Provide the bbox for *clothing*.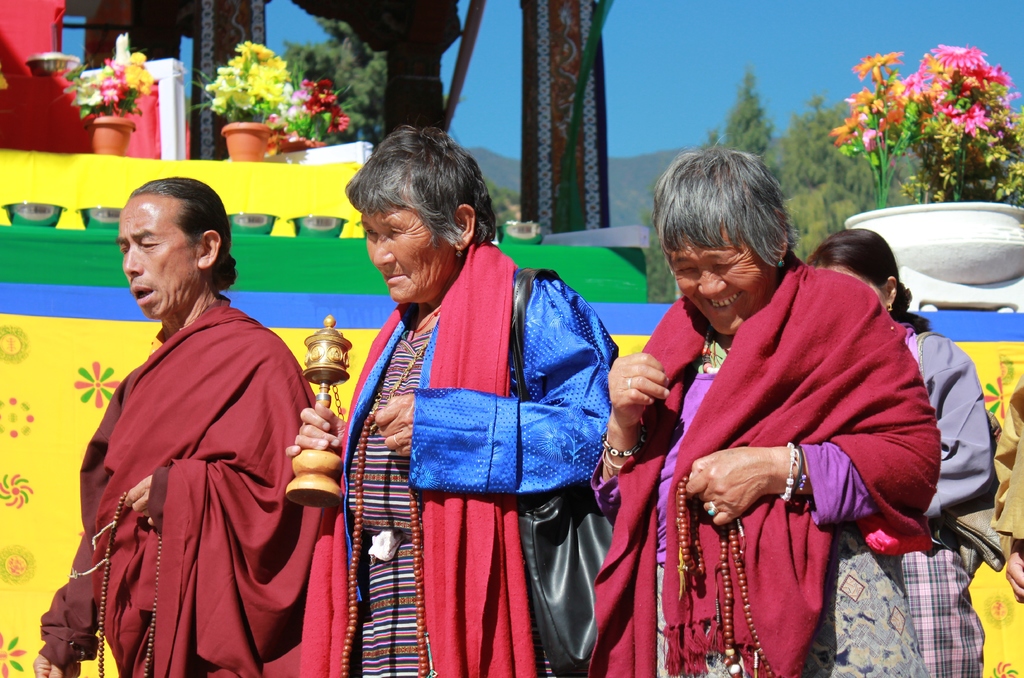
l=345, t=231, r=627, b=677.
